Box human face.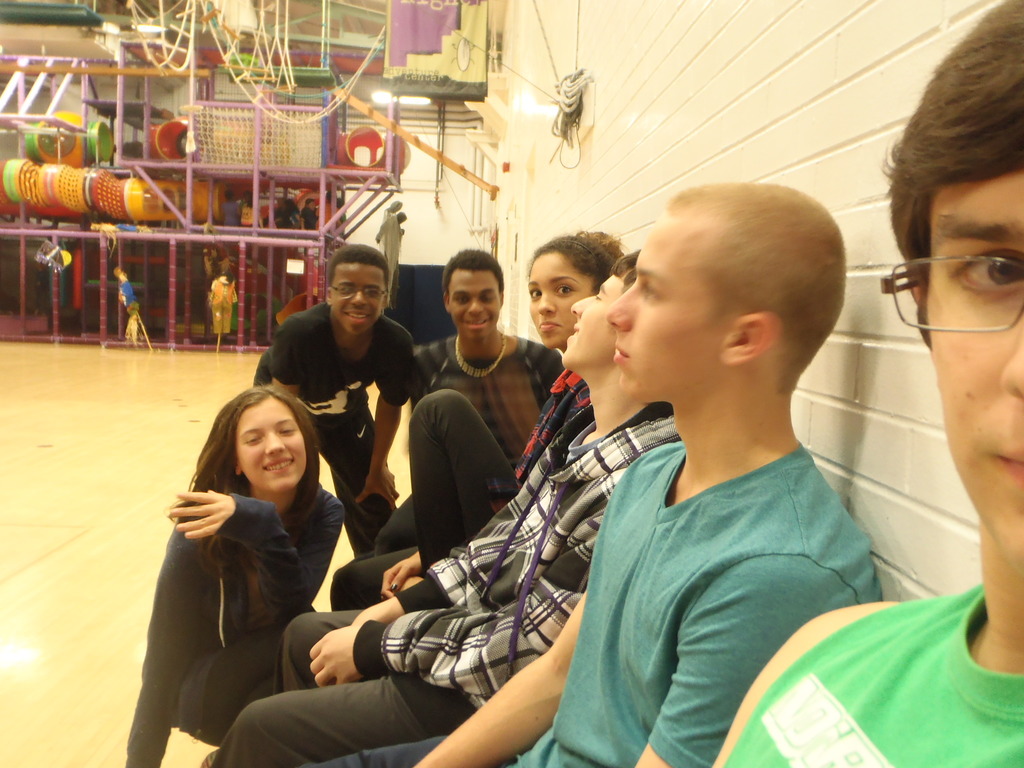
crop(926, 167, 1023, 575).
